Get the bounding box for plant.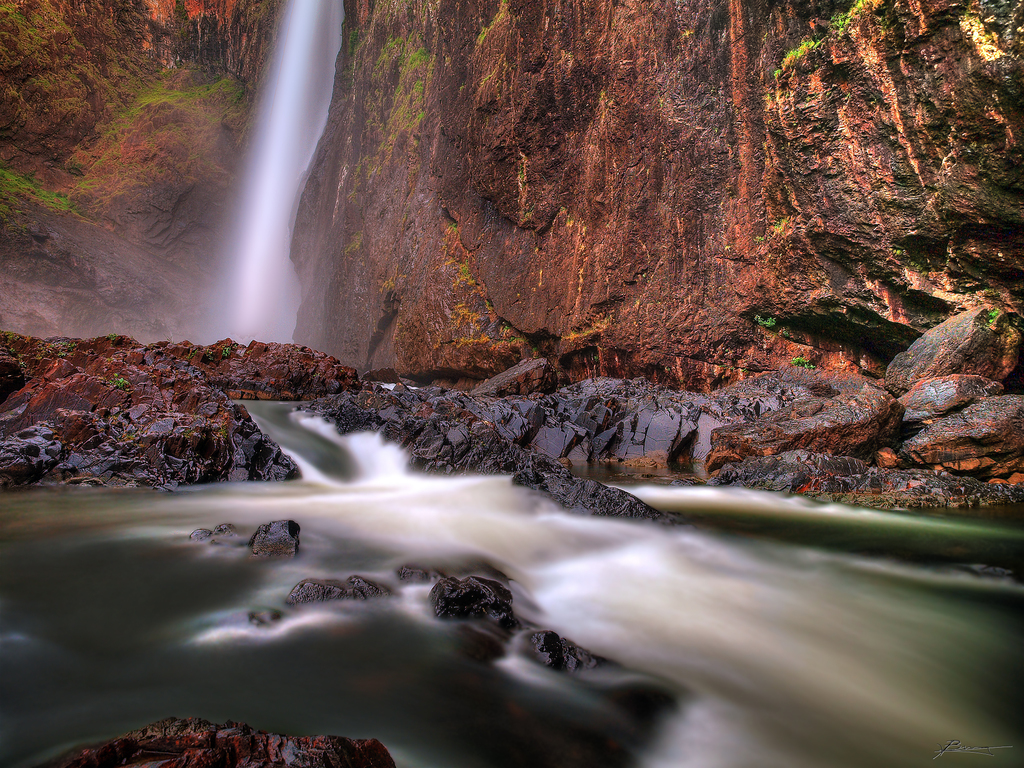
(x1=755, y1=312, x2=779, y2=330).
